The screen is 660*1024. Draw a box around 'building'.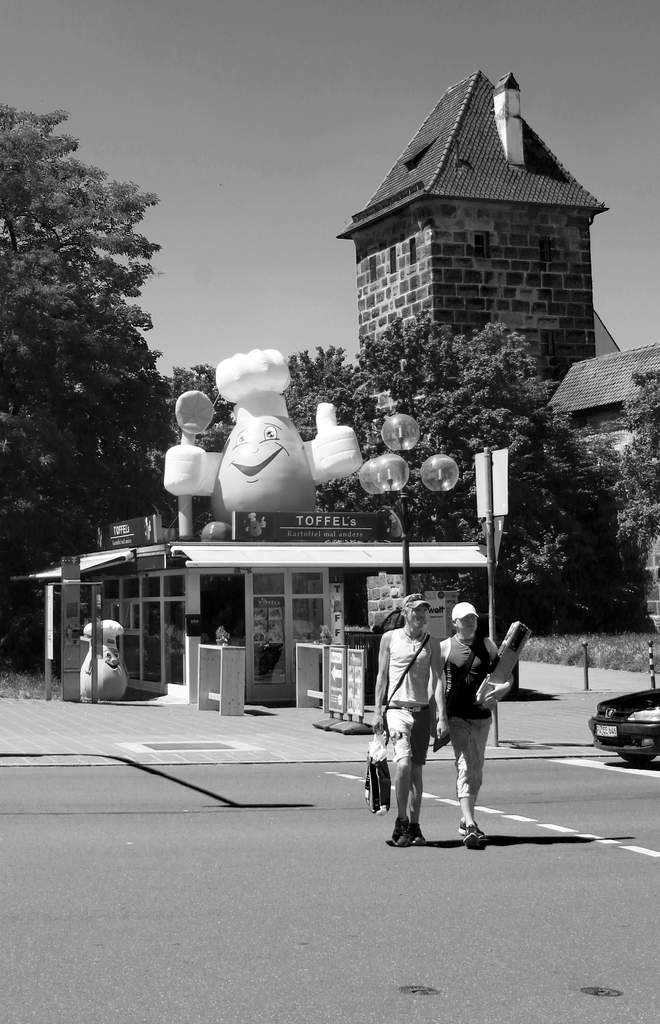
<region>545, 346, 659, 458</region>.
